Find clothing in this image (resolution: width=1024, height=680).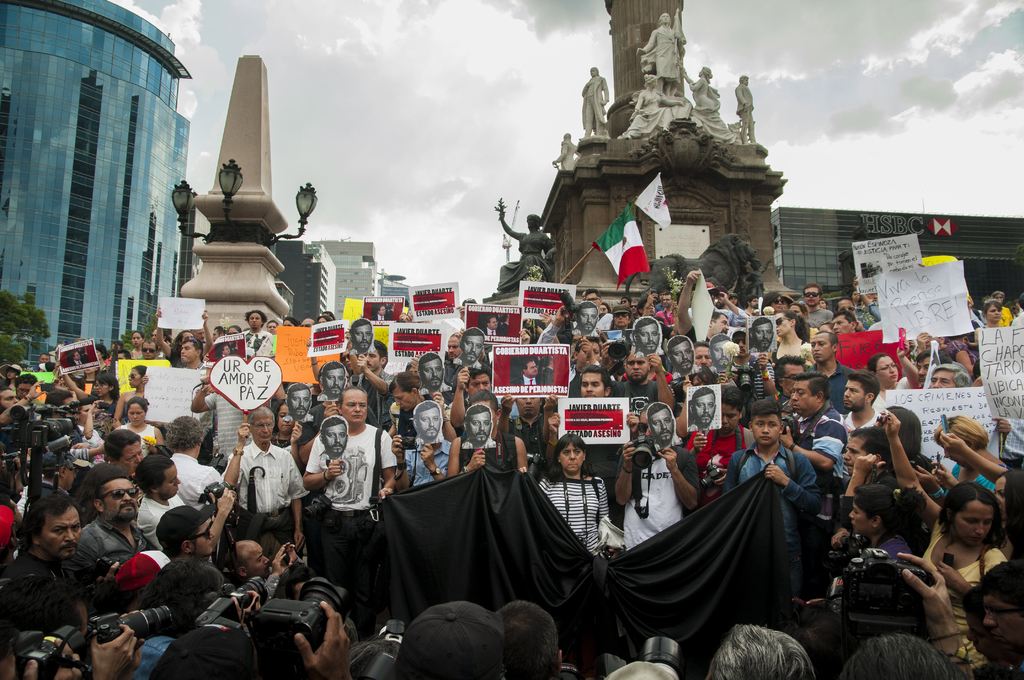
[138, 498, 187, 546].
